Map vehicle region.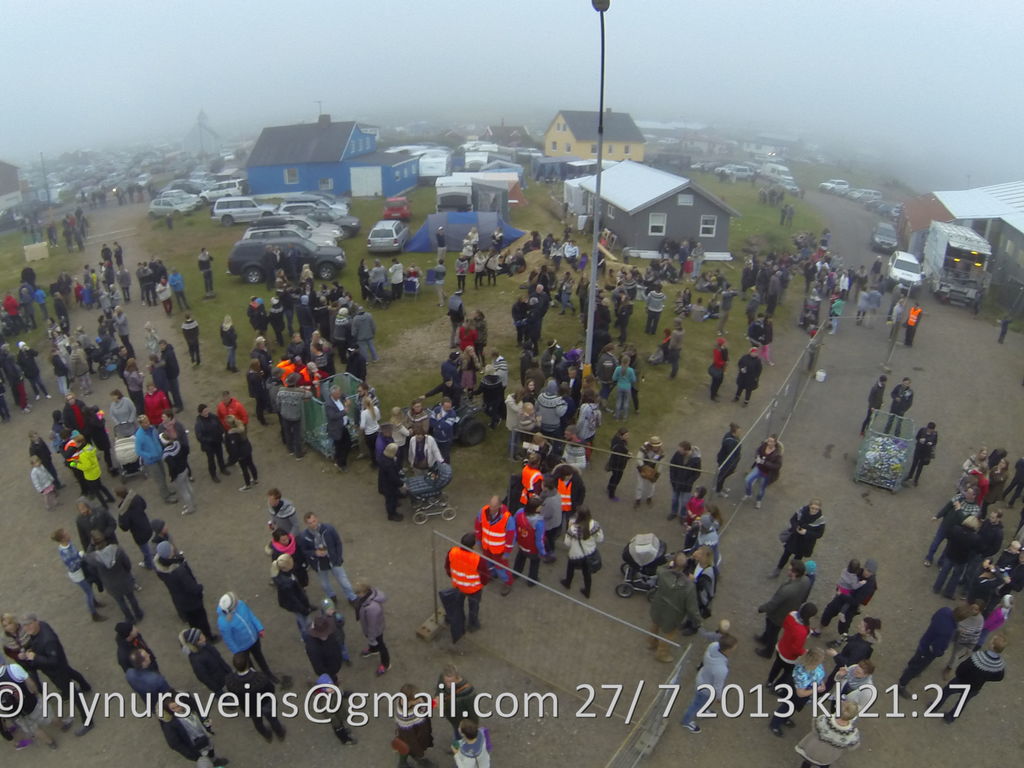
Mapped to crop(364, 214, 408, 255).
